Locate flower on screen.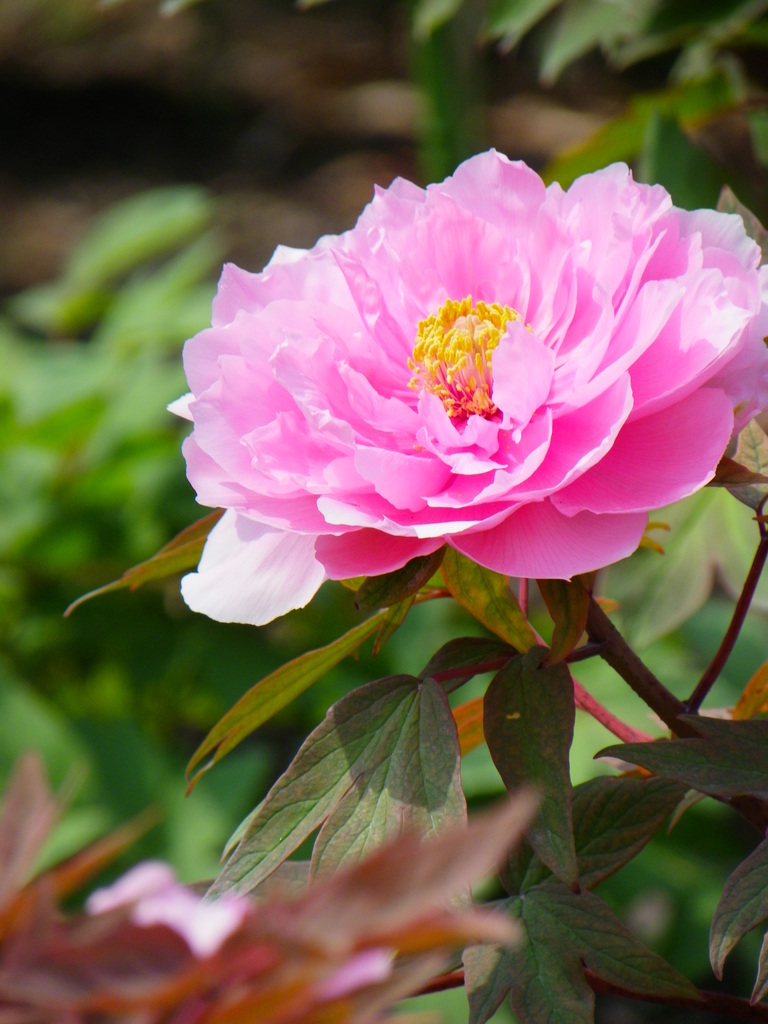
On screen at box(164, 144, 767, 621).
